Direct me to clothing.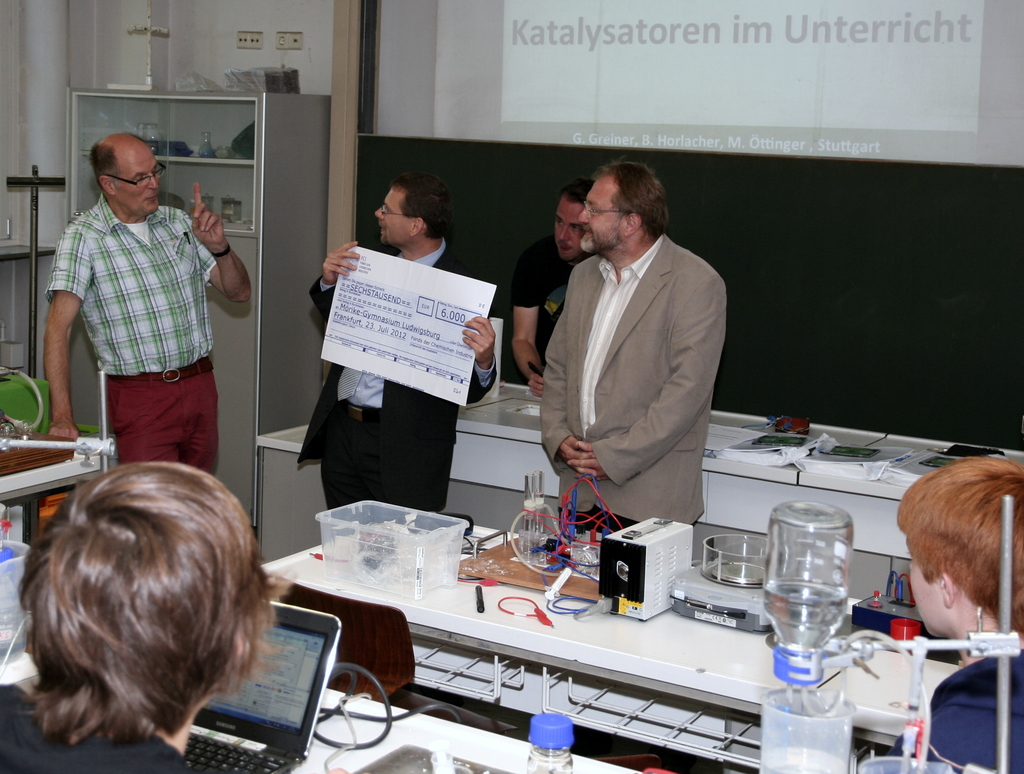
Direction: {"x1": 889, "y1": 640, "x2": 1022, "y2": 773}.
